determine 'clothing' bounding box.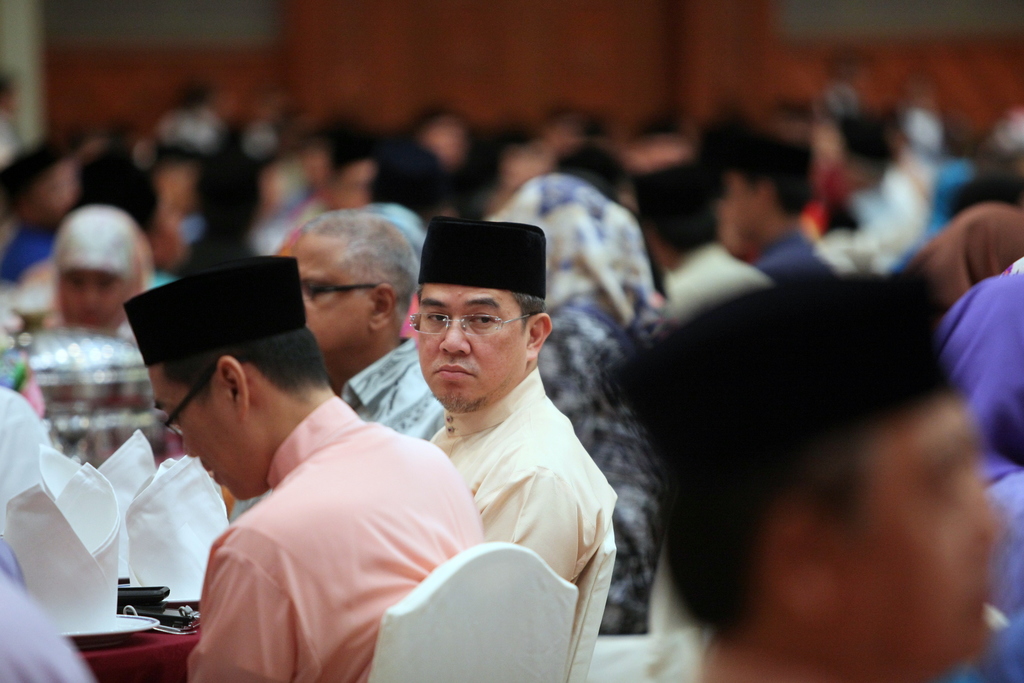
Determined: 428:369:606:584.
